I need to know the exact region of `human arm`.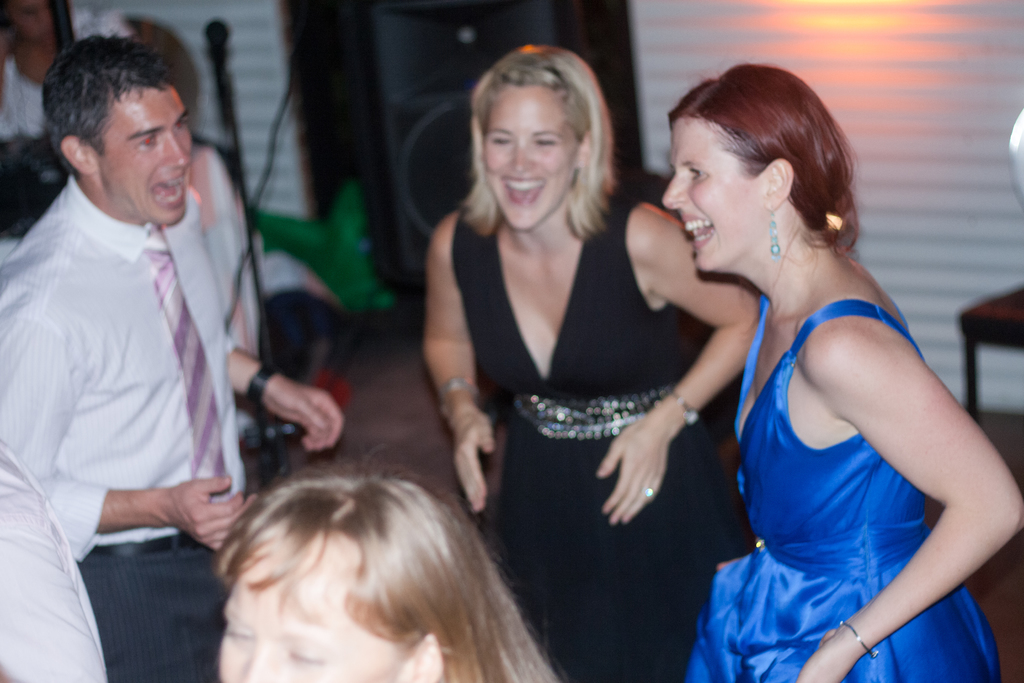
Region: (x1=413, y1=204, x2=506, y2=519).
